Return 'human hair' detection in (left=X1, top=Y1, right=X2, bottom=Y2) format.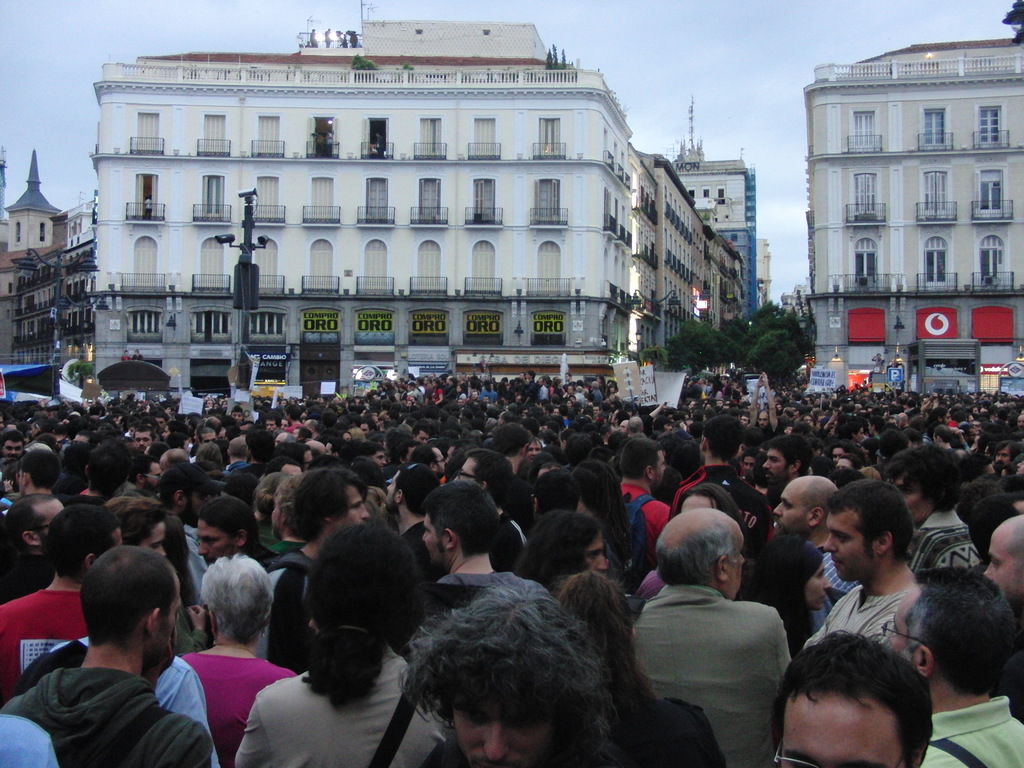
(left=1005, top=513, right=1023, bottom=564).
